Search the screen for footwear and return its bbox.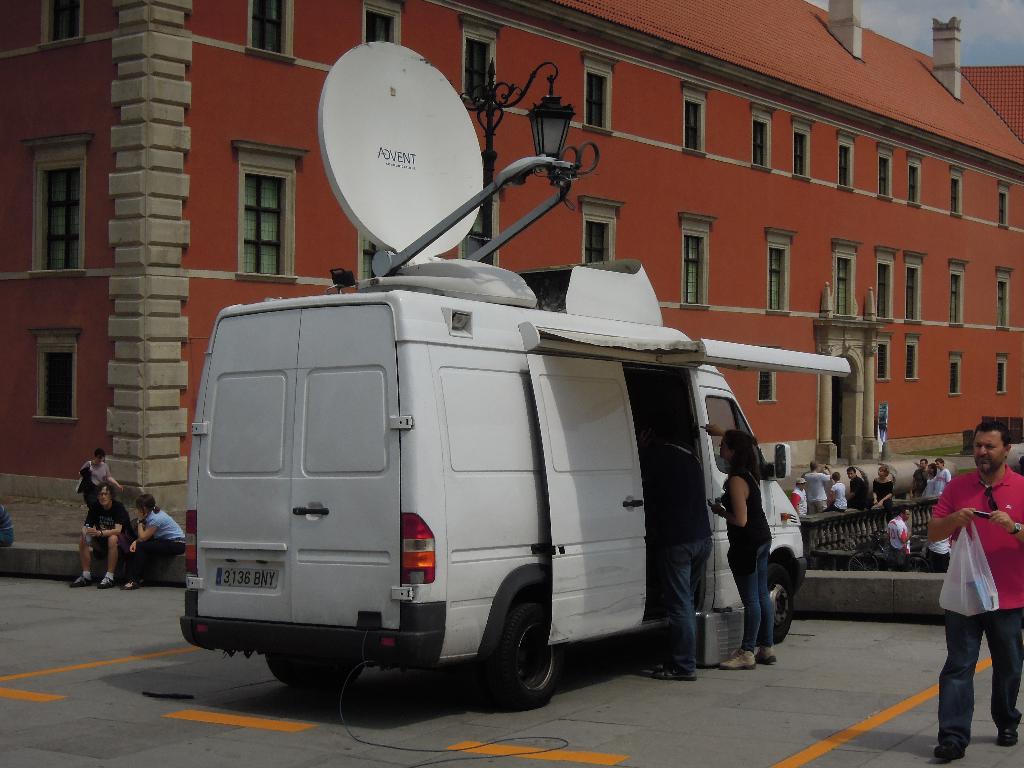
Found: region(996, 723, 1023, 747).
